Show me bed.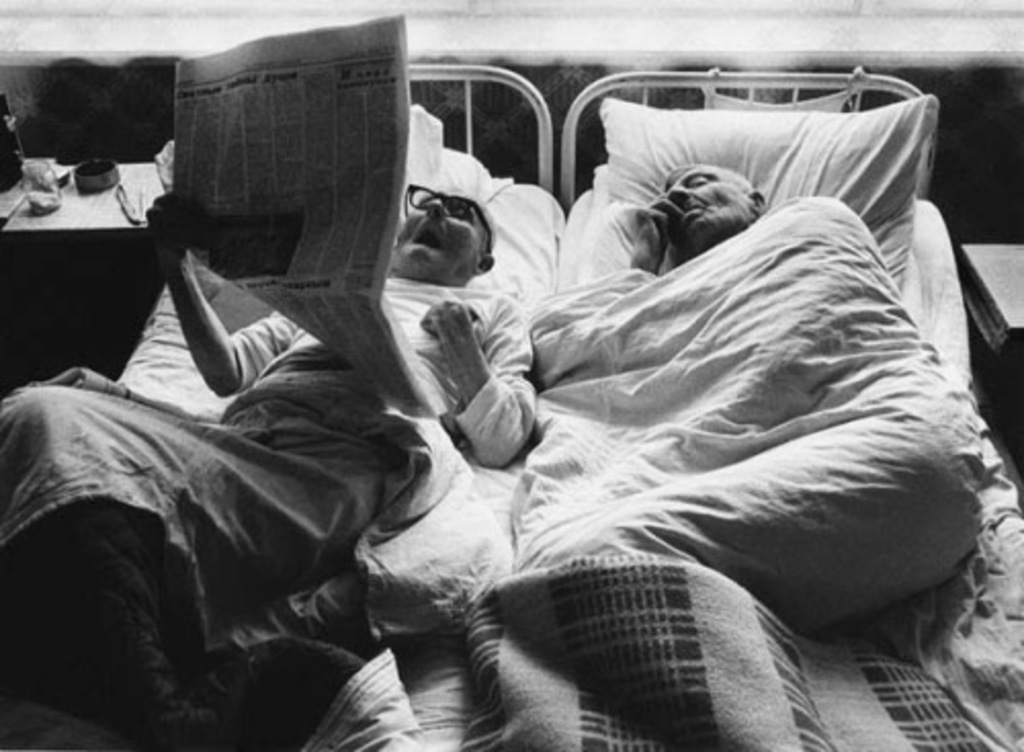
bed is here: (41,0,950,751).
